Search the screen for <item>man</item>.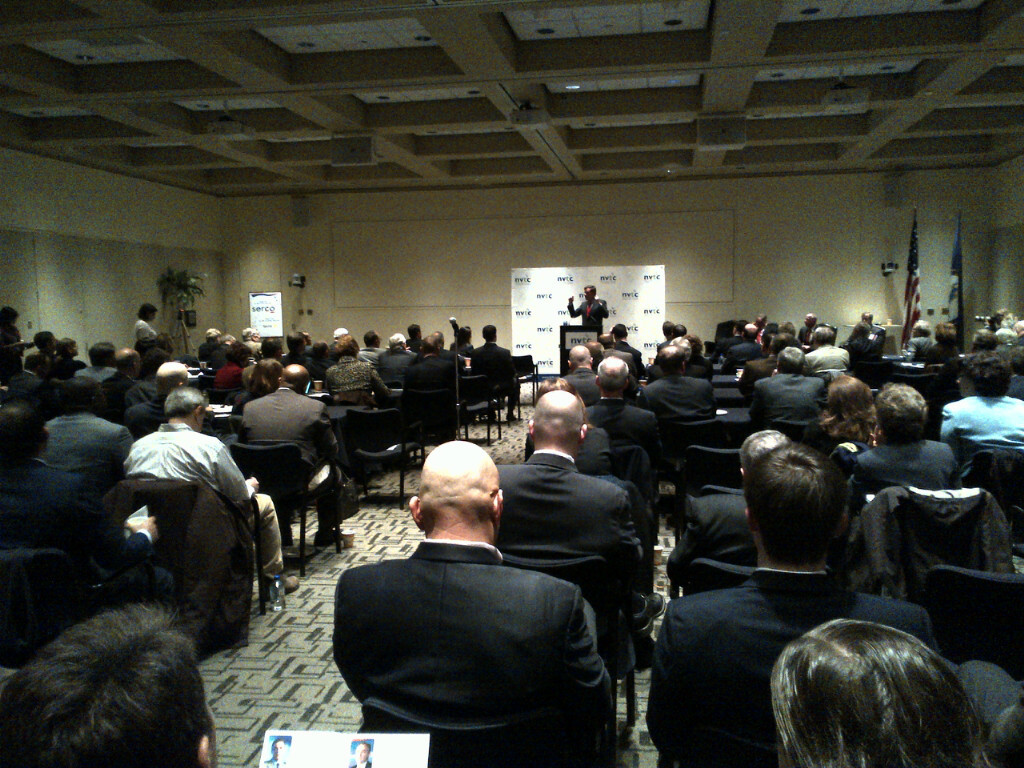
Found at <box>279,327,311,366</box>.
